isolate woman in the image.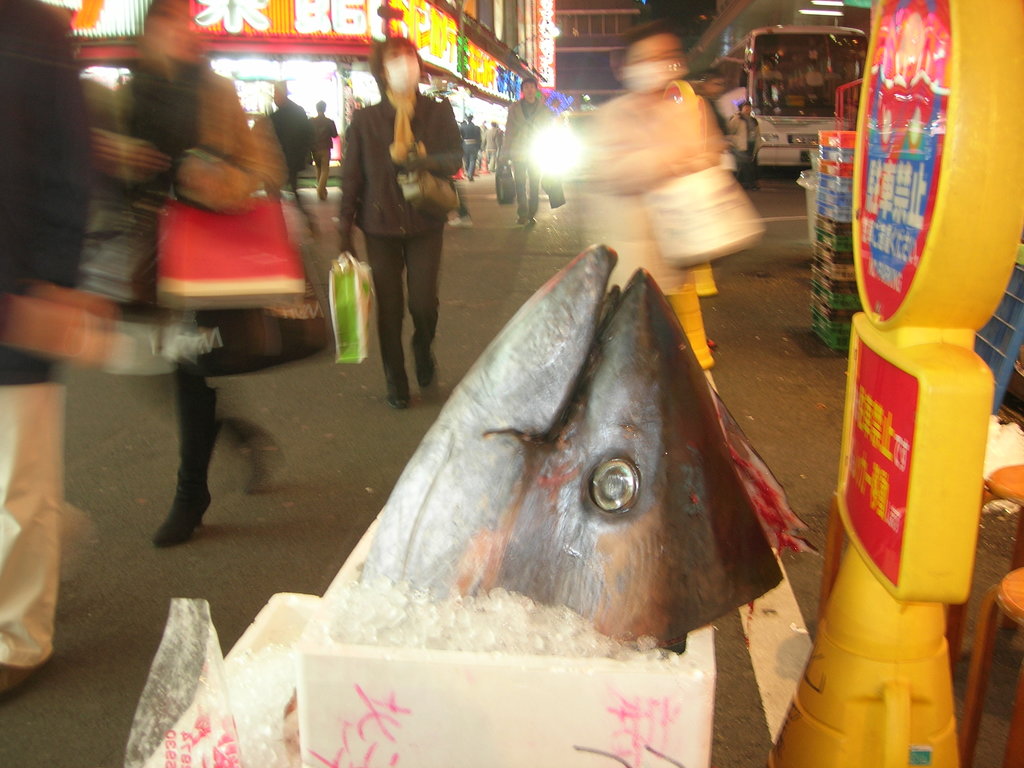
Isolated region: select_region(86, 0, 310, 538).
